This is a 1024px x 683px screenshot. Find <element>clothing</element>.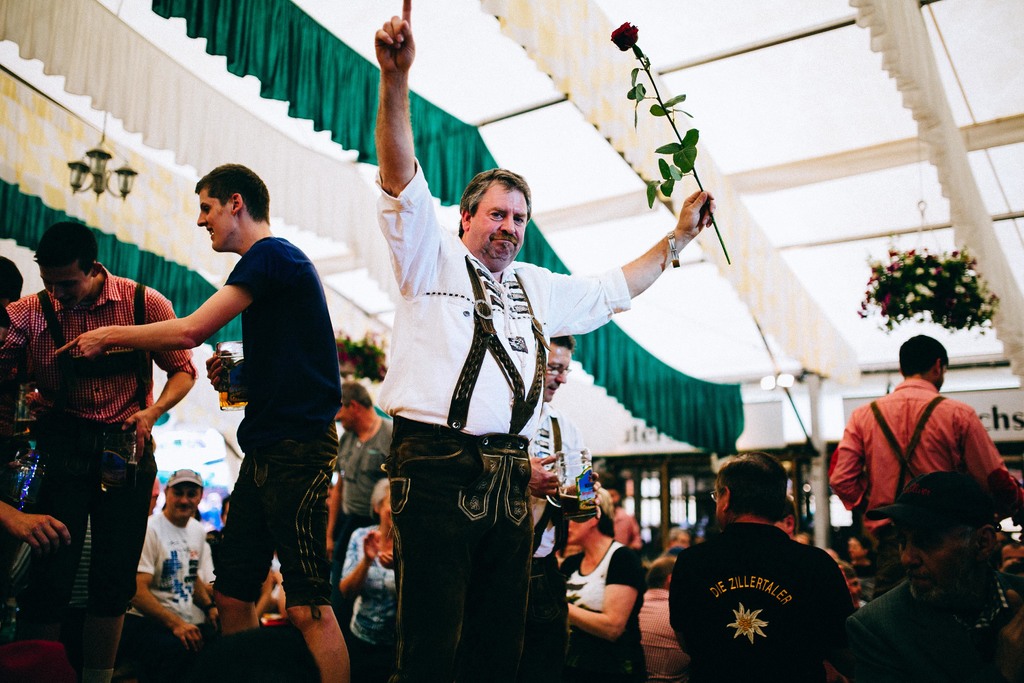
Bounding box: (left=563, top=534, right=652, bottom=680).
